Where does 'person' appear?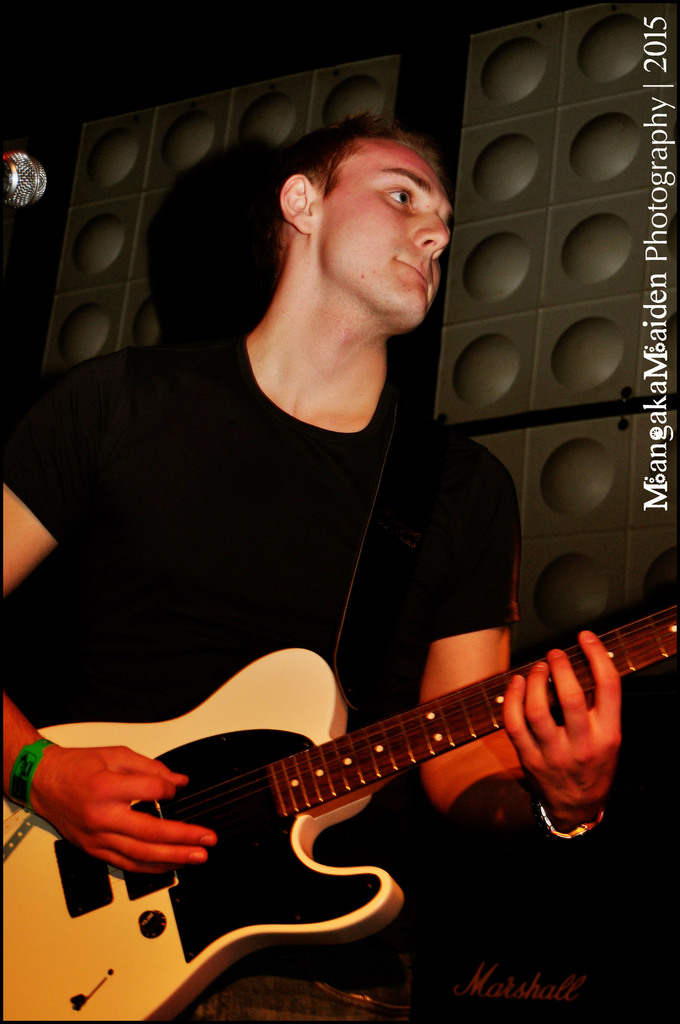
Appears at 0 116 624 1023.
